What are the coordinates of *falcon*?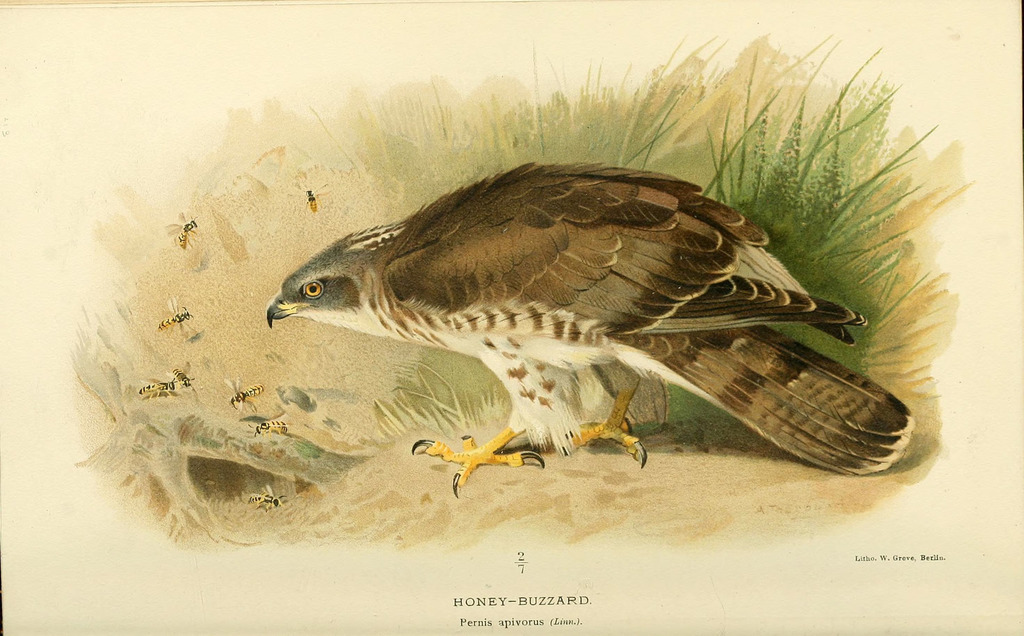
l=262, t=157, r=917, b=501.
